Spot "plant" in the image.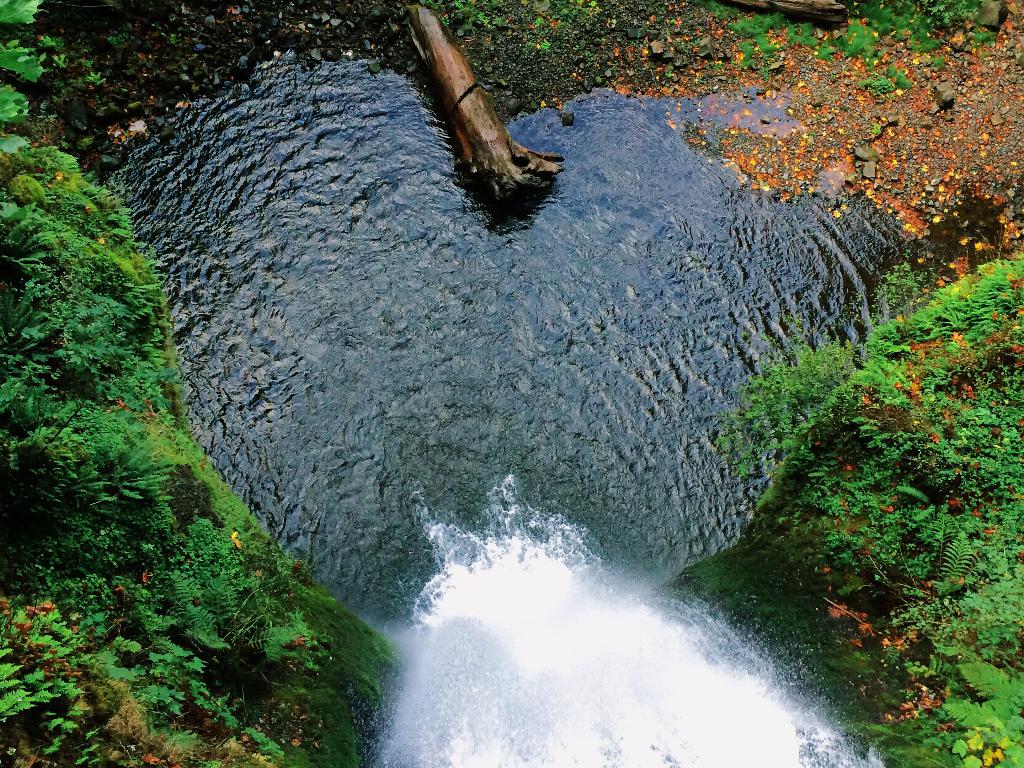
"plant" found at [x1=677, y1=0, x2=723, y2=31].
